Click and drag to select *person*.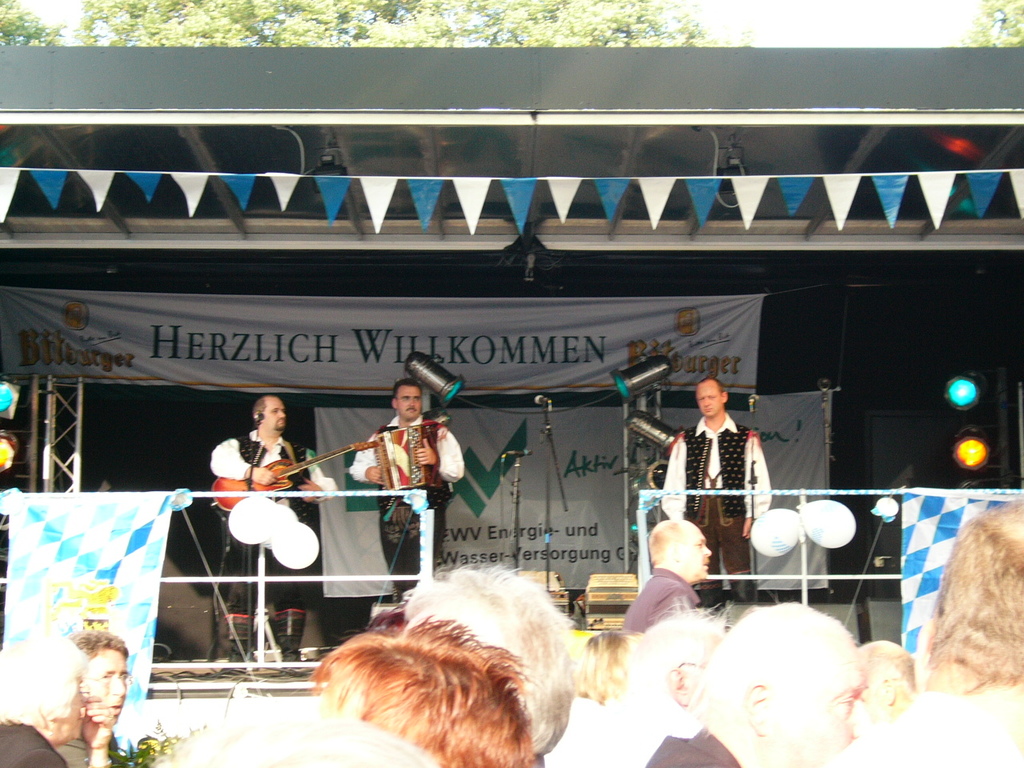
Selection: x1=347 y1=378 x2=469 y2=598.
